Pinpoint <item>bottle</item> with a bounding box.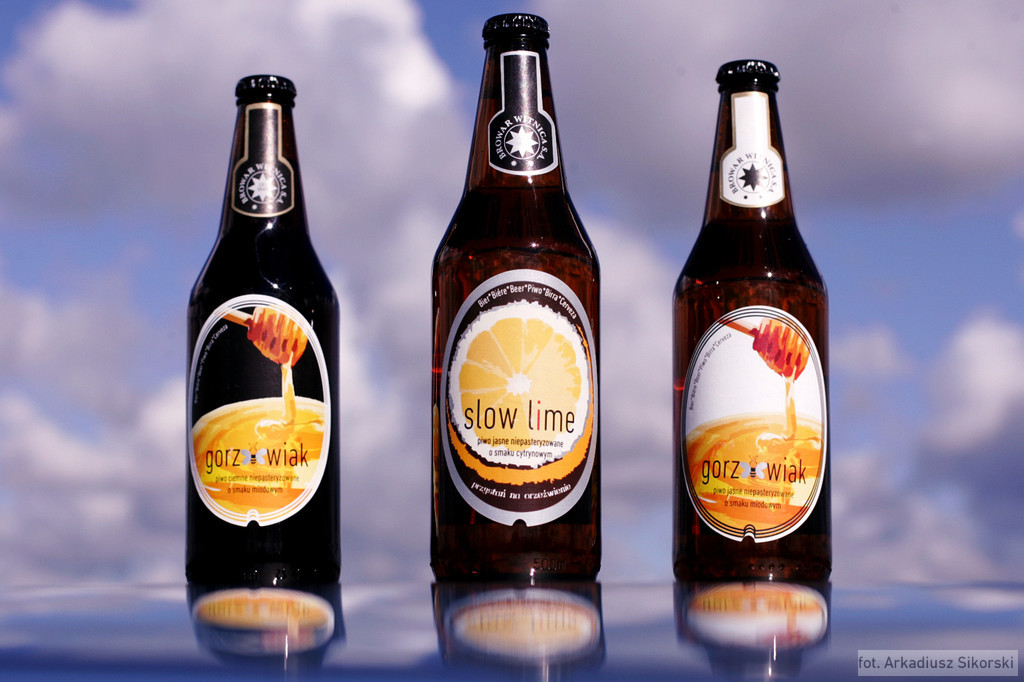
<box>184,66,343,571</box>.
